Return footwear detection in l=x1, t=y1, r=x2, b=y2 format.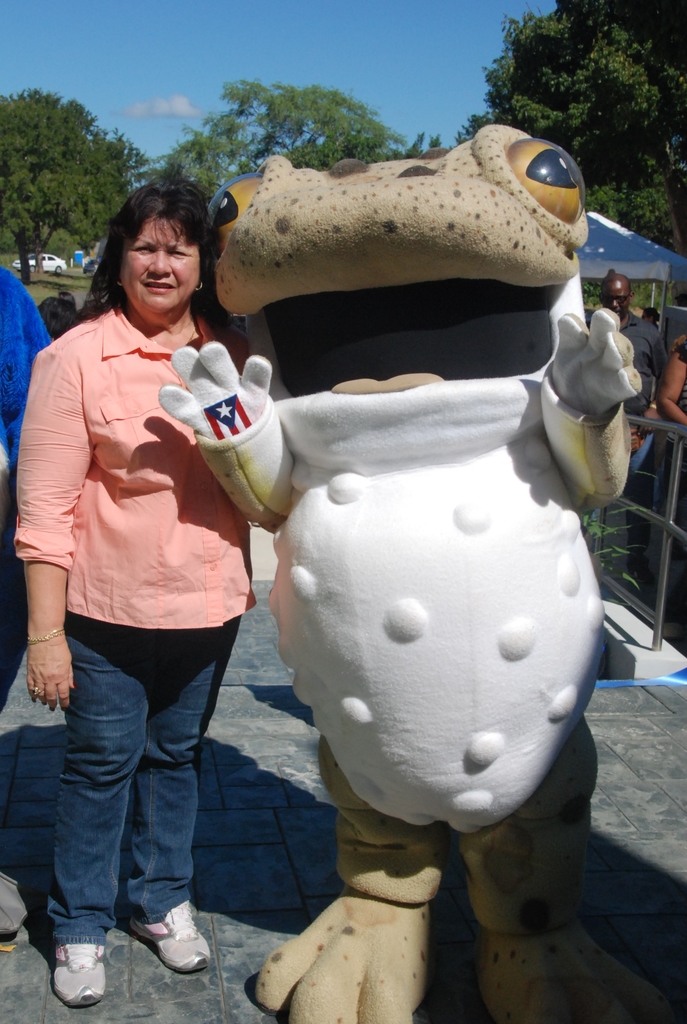
l=125, t=899, r=209, b=978.
